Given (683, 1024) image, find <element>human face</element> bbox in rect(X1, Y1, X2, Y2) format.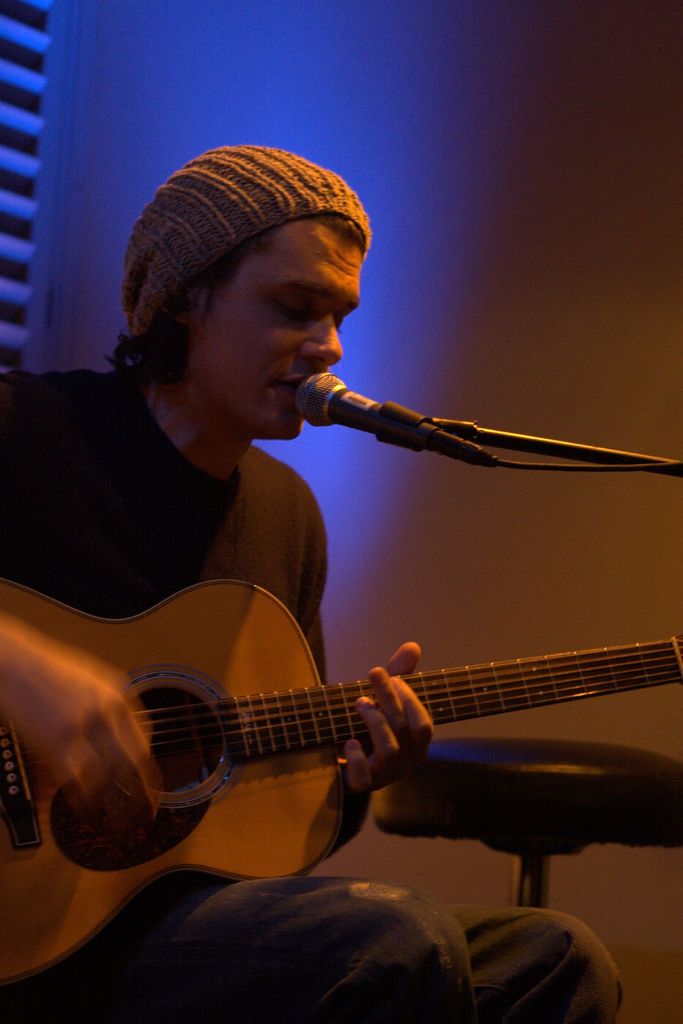
rect(197, 232, 366, 438).
